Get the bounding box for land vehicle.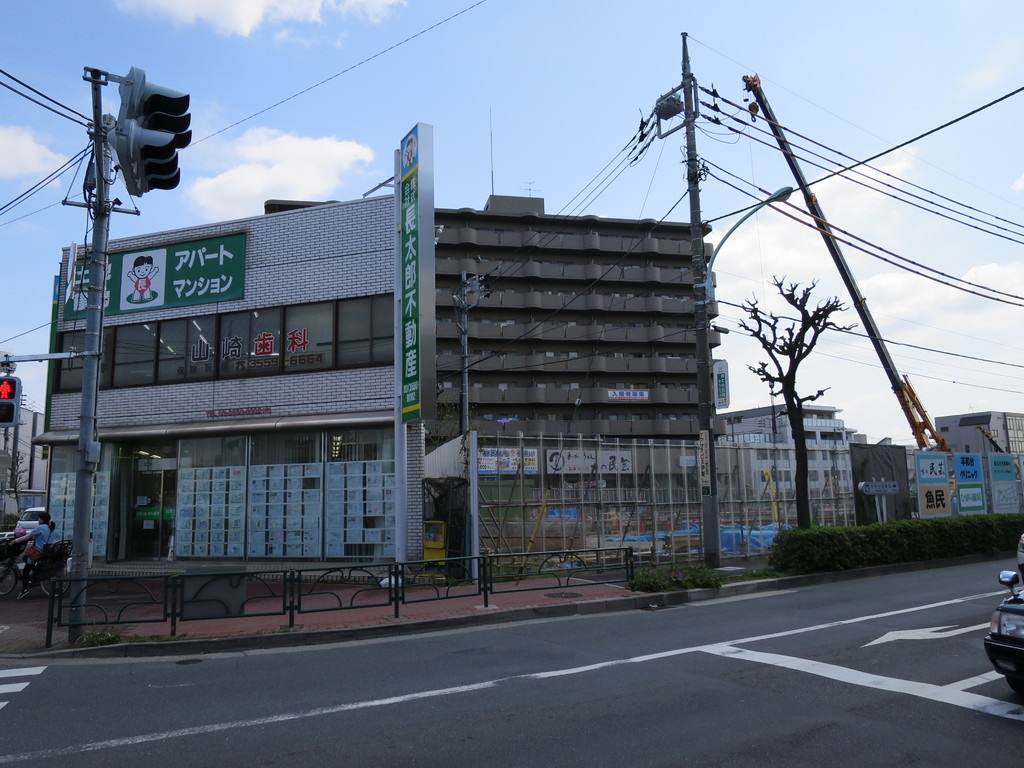
[left=0, top=534, right=71, bottom=599].
